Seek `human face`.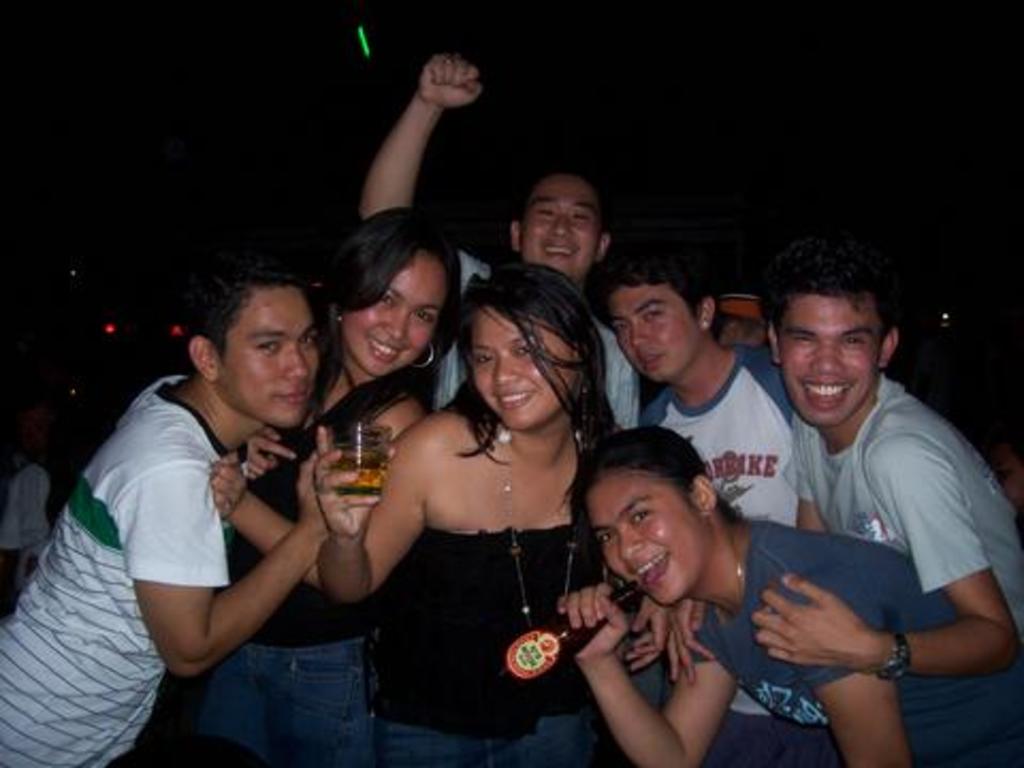
(x1=781, y1=286, x2=887, y2=427).
